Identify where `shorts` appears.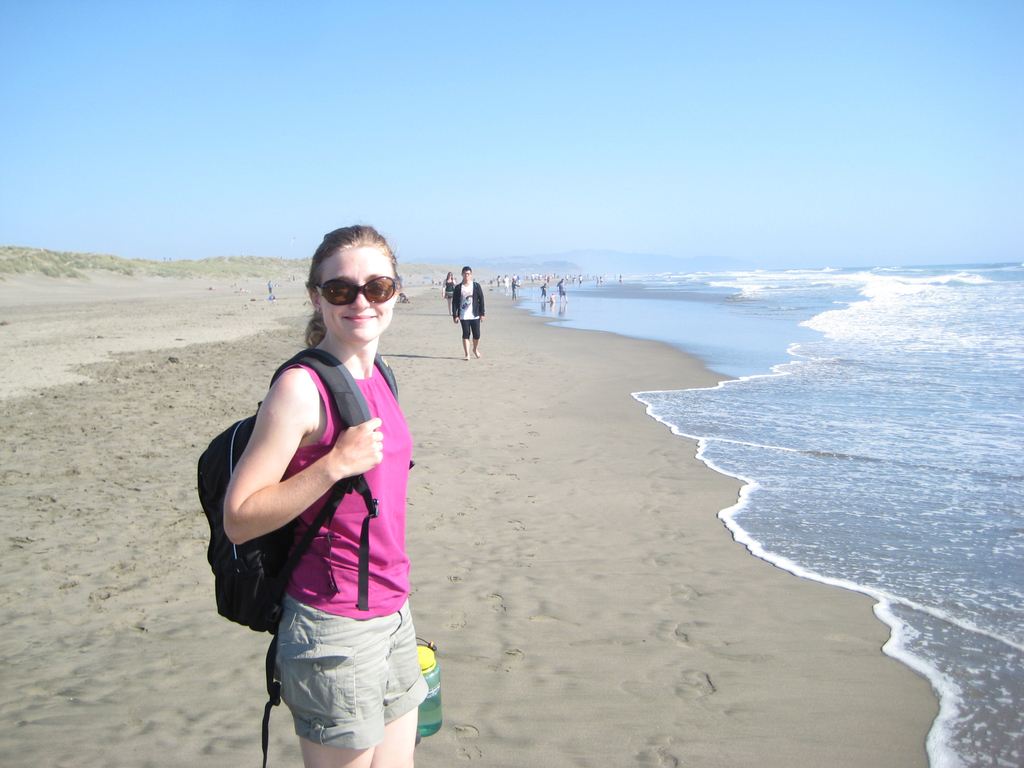
Appears at Rect(253, 605, 434, 753).
